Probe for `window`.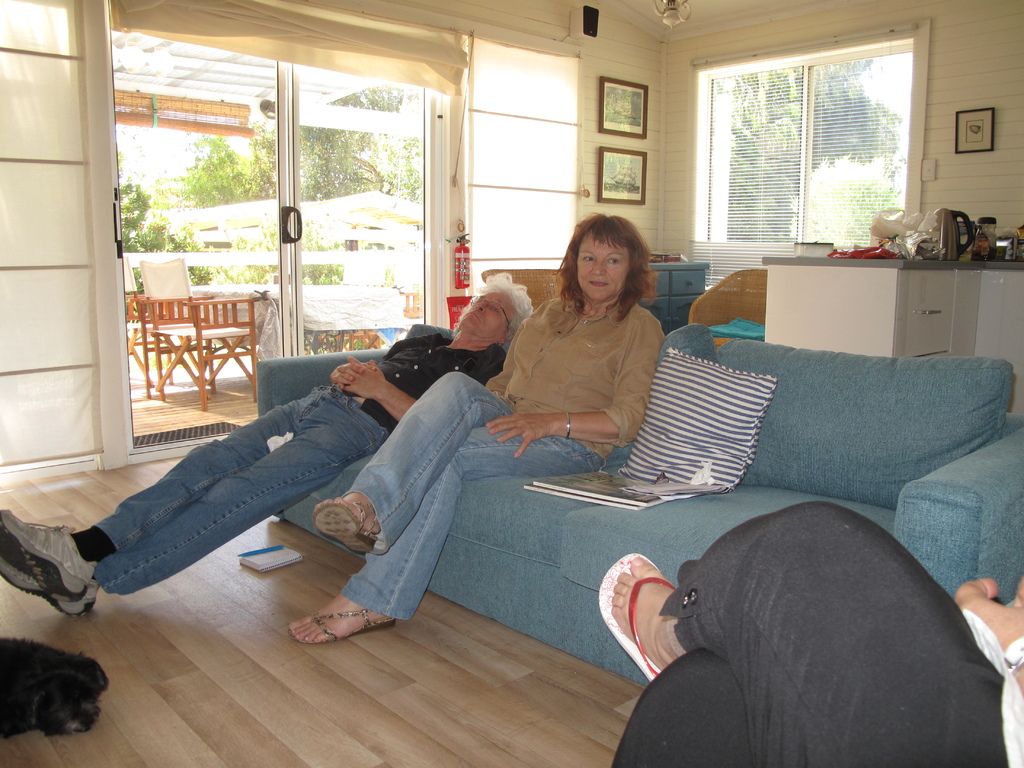
Probe result: (690, 22, 942, 248).
